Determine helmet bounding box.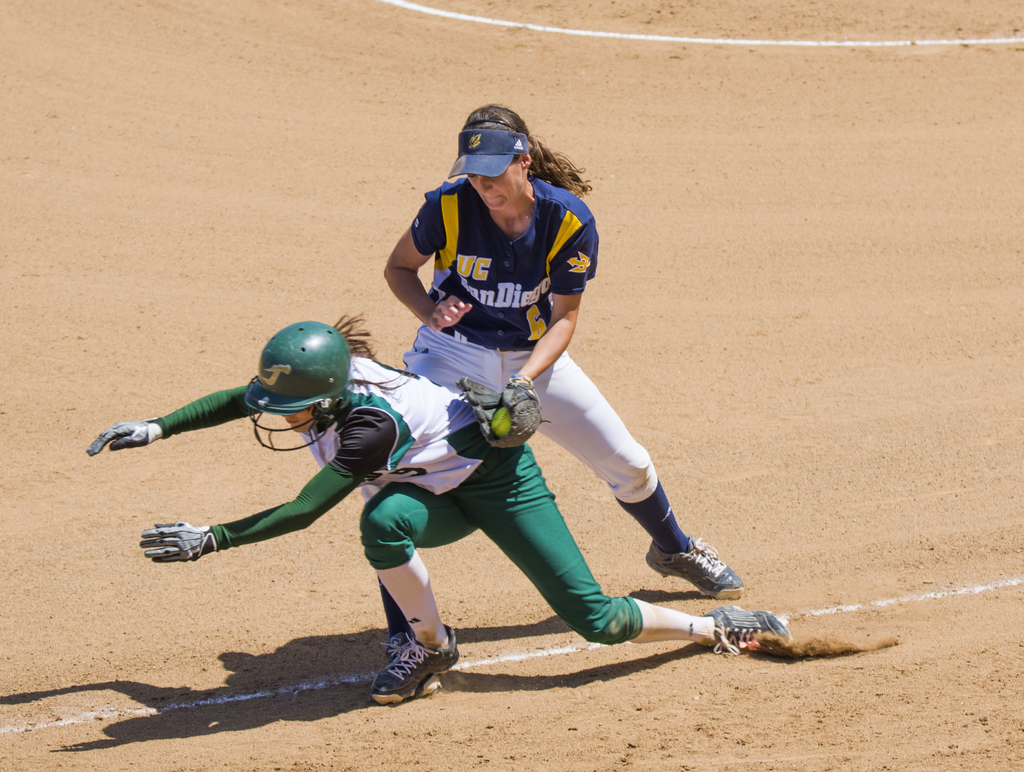
Determined: Rect(226, 321, 346, 432).
